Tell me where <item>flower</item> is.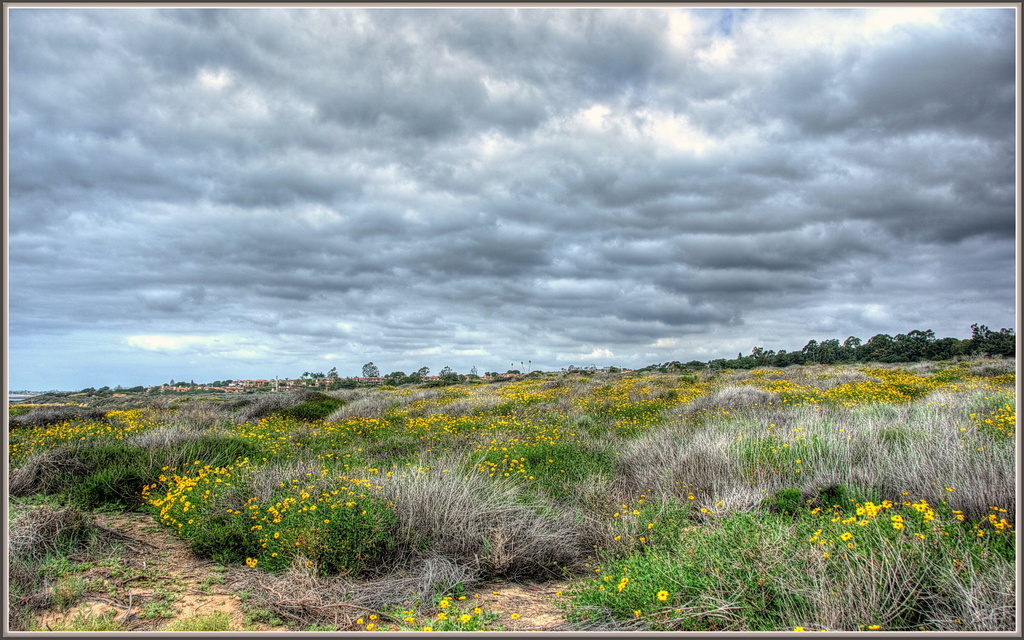
<item>flower</item> is at [x1=790, y1=628, x2=810, y2=633].
